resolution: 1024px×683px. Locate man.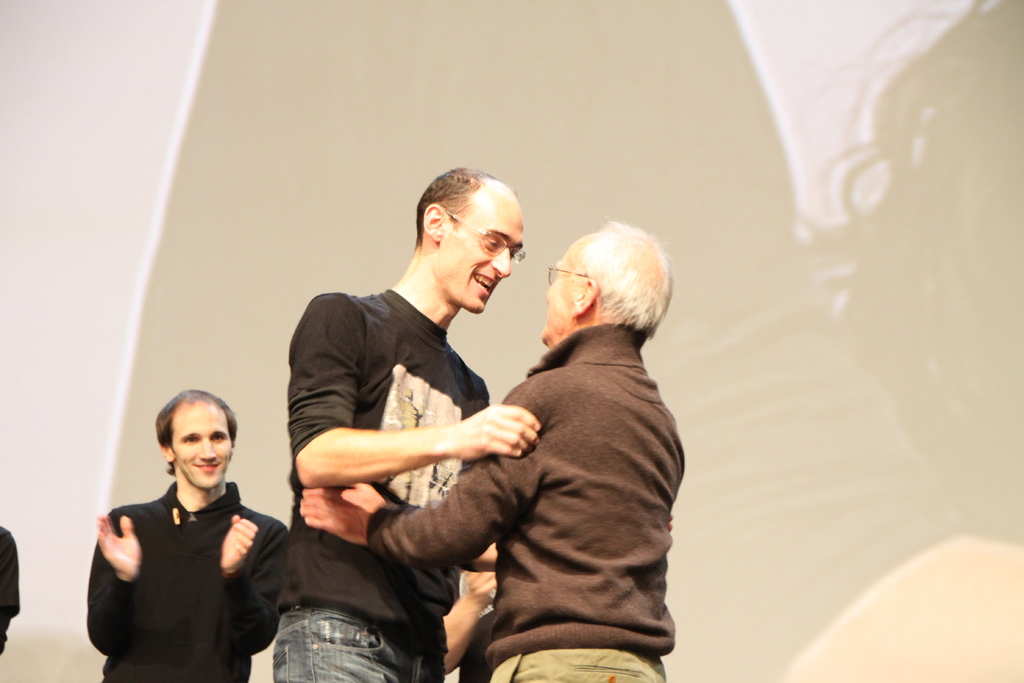
{"left": 86, "top": 389, "right": 289, "bottom": 682}.
